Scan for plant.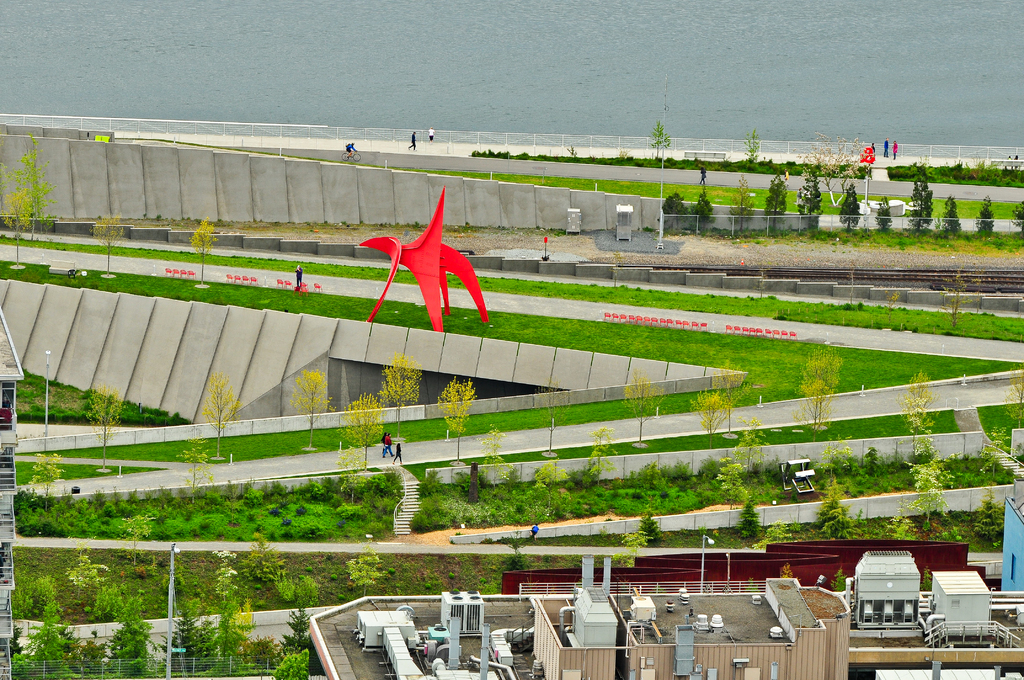
Scan result: box=[794, 163, 822, 234].
